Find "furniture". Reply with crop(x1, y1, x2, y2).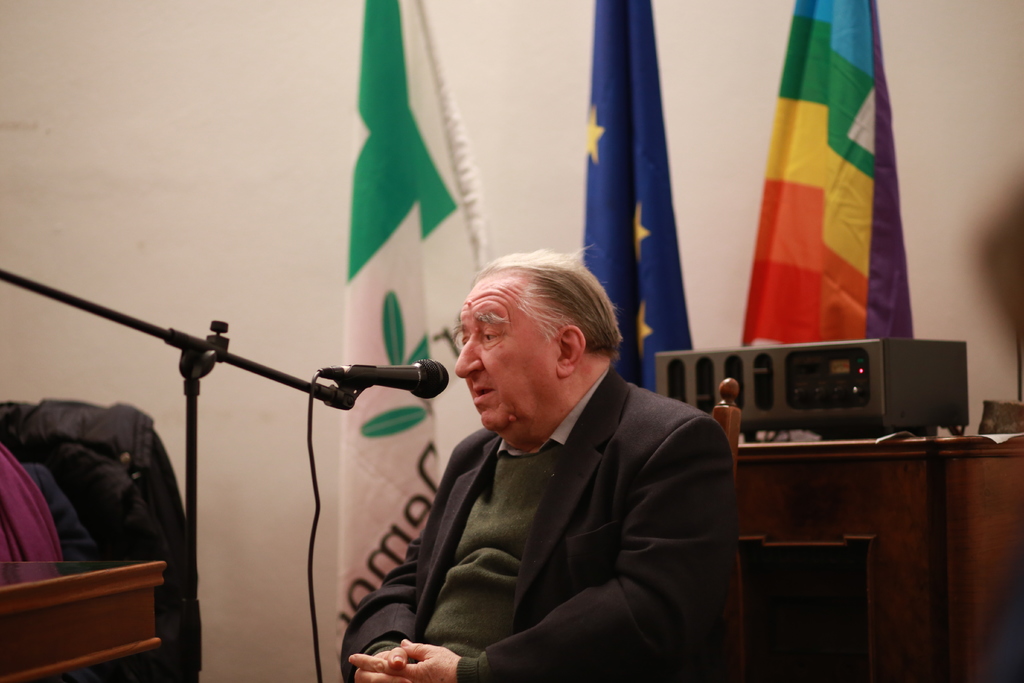
crop(736, 431, 1023, 682).
